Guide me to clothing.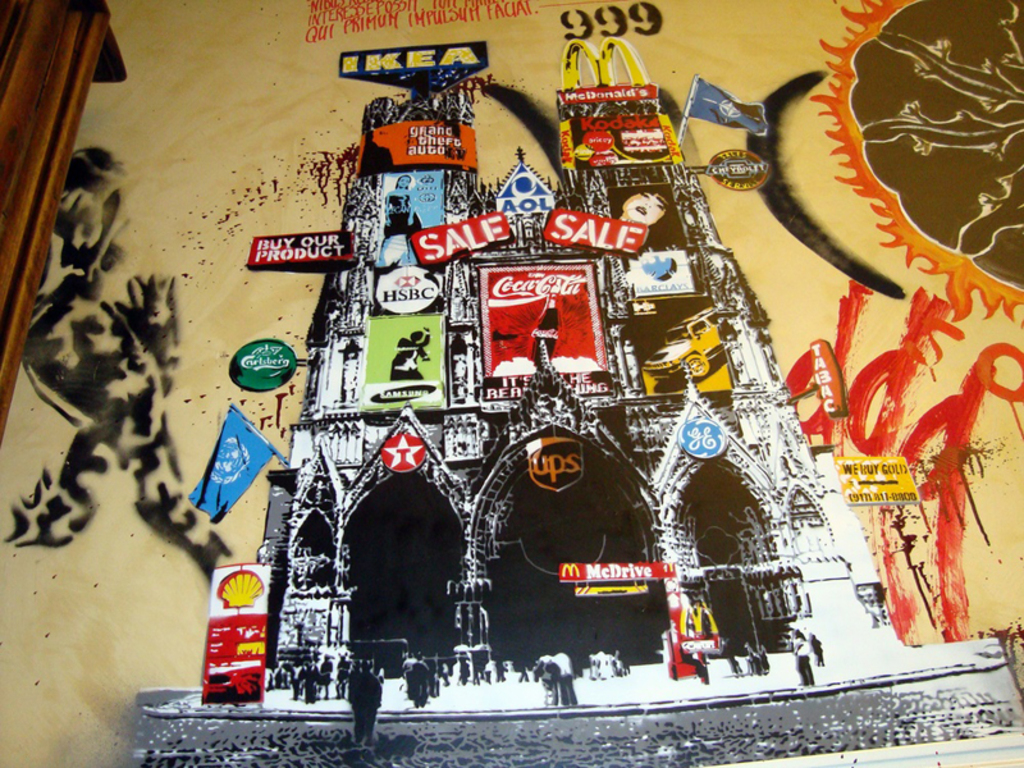
Guidance: (787,628,812,687).
